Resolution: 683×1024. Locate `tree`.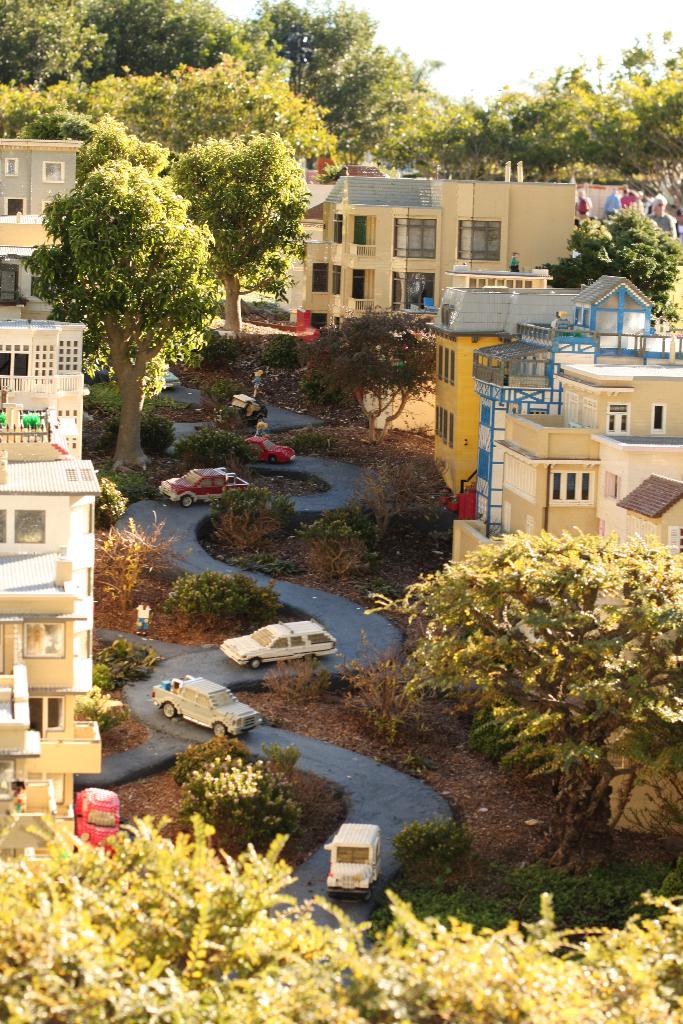
{"x1": 393, "y1": 498, "x2": 679, "y2": 862}.
